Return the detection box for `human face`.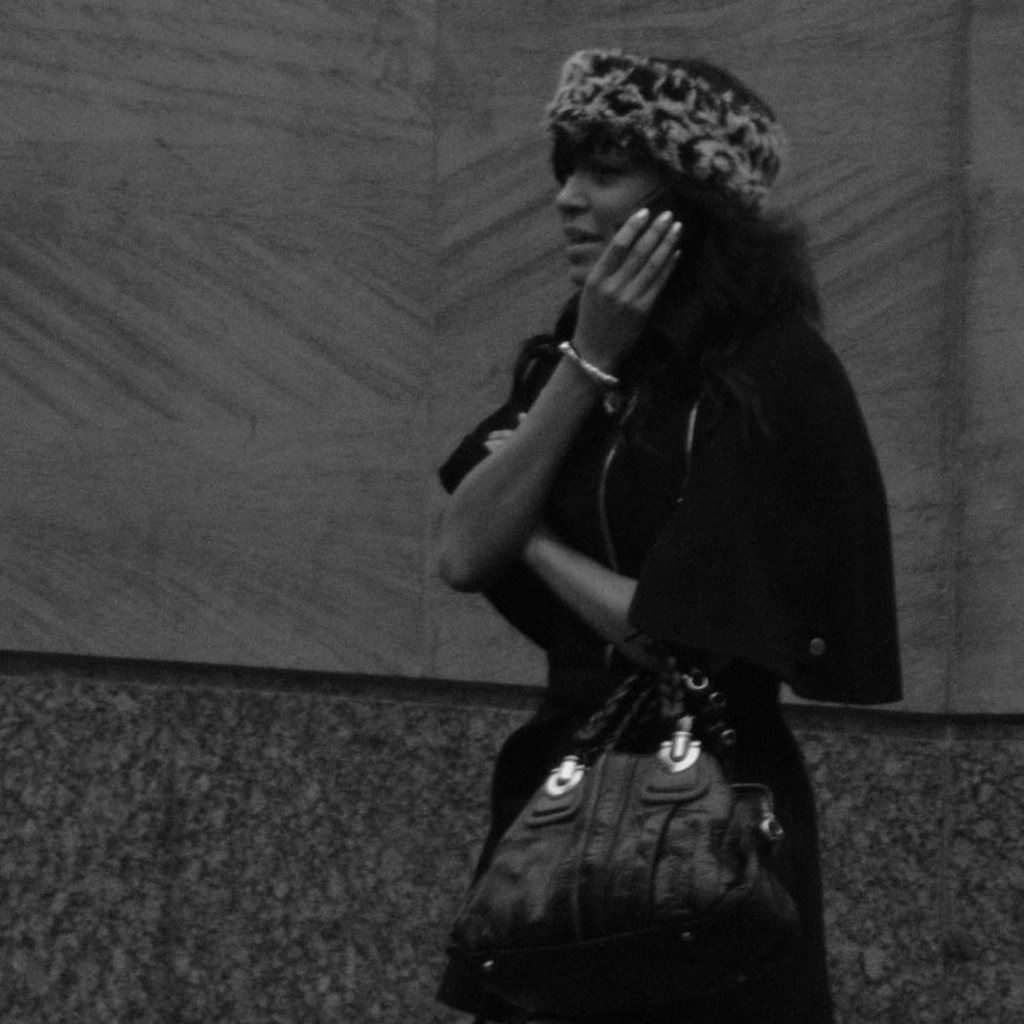
Rect(555, 156, 648, 310).
